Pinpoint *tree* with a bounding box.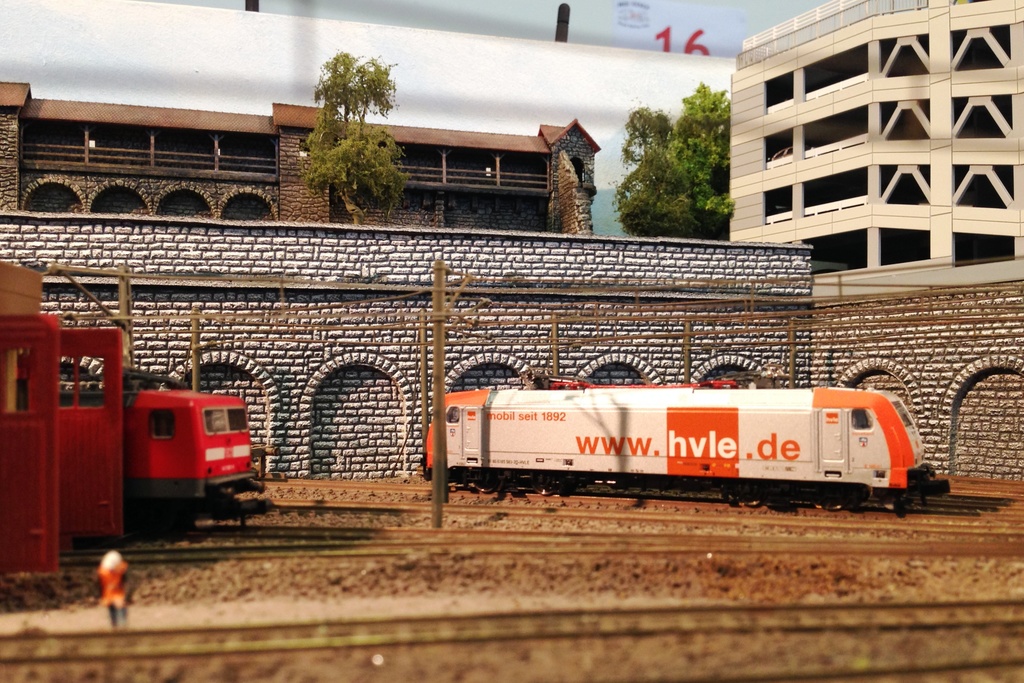
[x1=286, y1=63, x2=408, y2=214].
